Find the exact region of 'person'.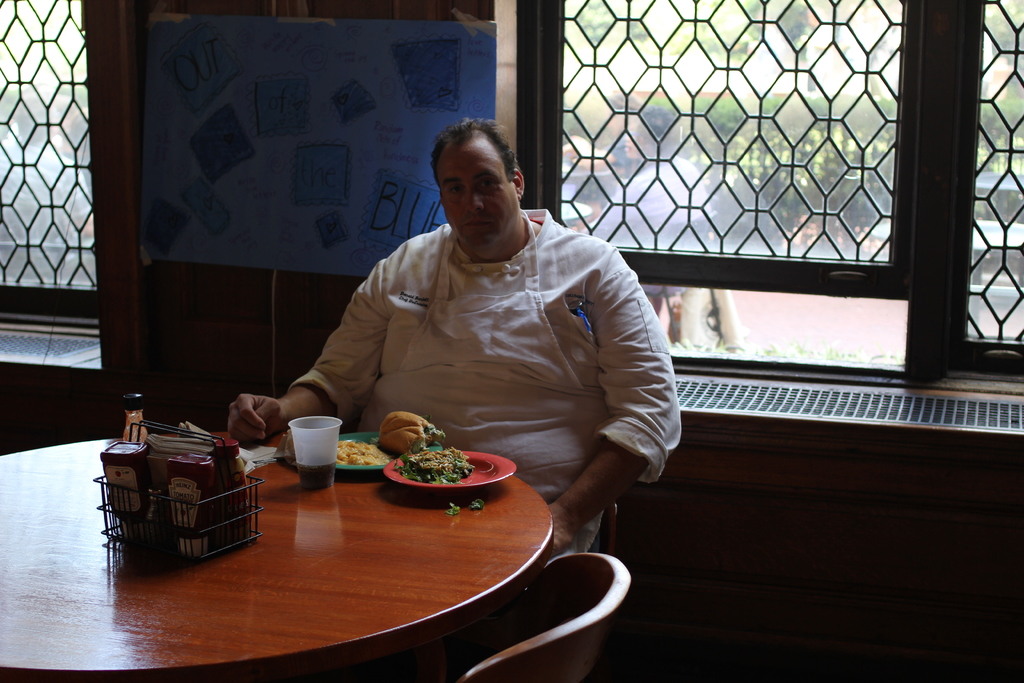
Exact region: detection(227, 113, 685, 558).
